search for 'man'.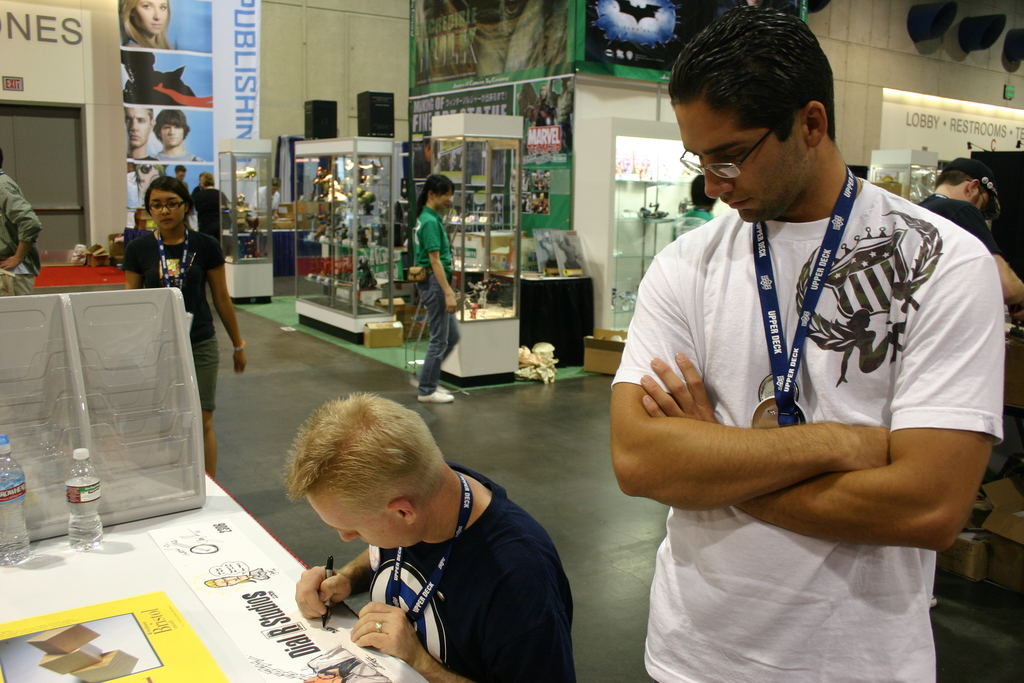
Found at pyautogui.locateOnScreen(913, 157, 1023, 605).
